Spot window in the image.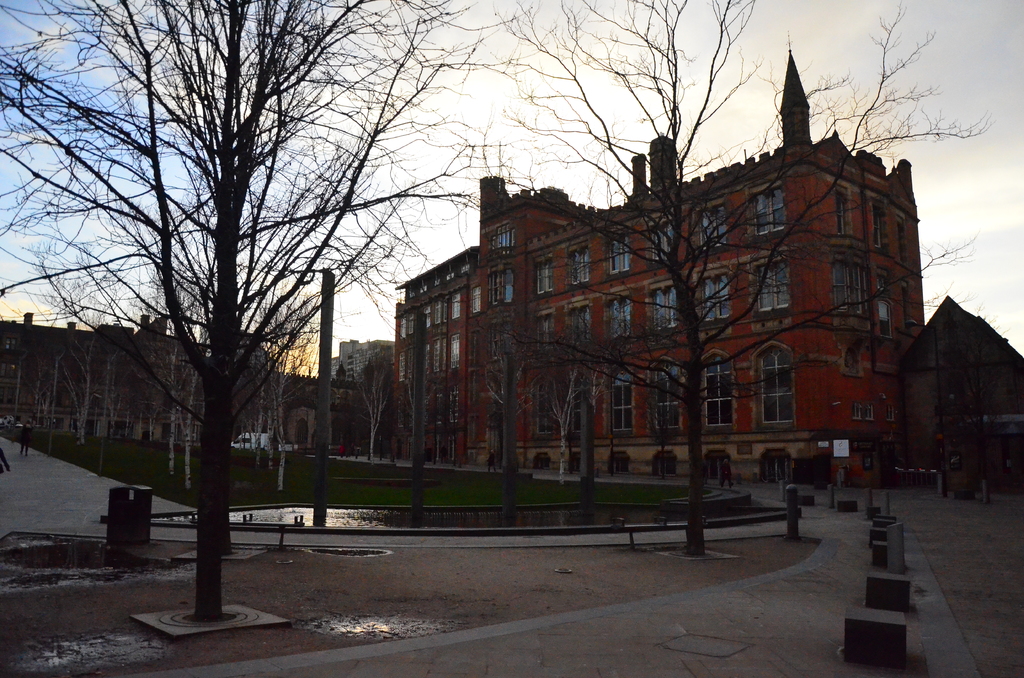
window found at [left=867, top=403, right=875, bottom=422].
